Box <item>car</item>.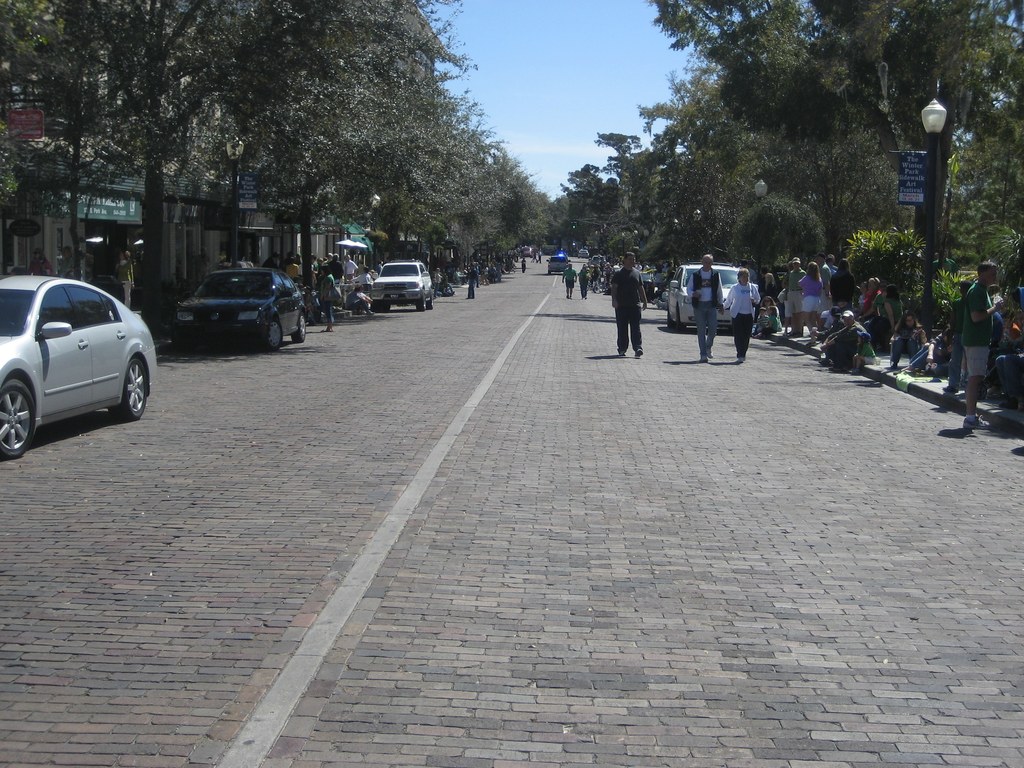
crop(0, 269, 147, 443).
